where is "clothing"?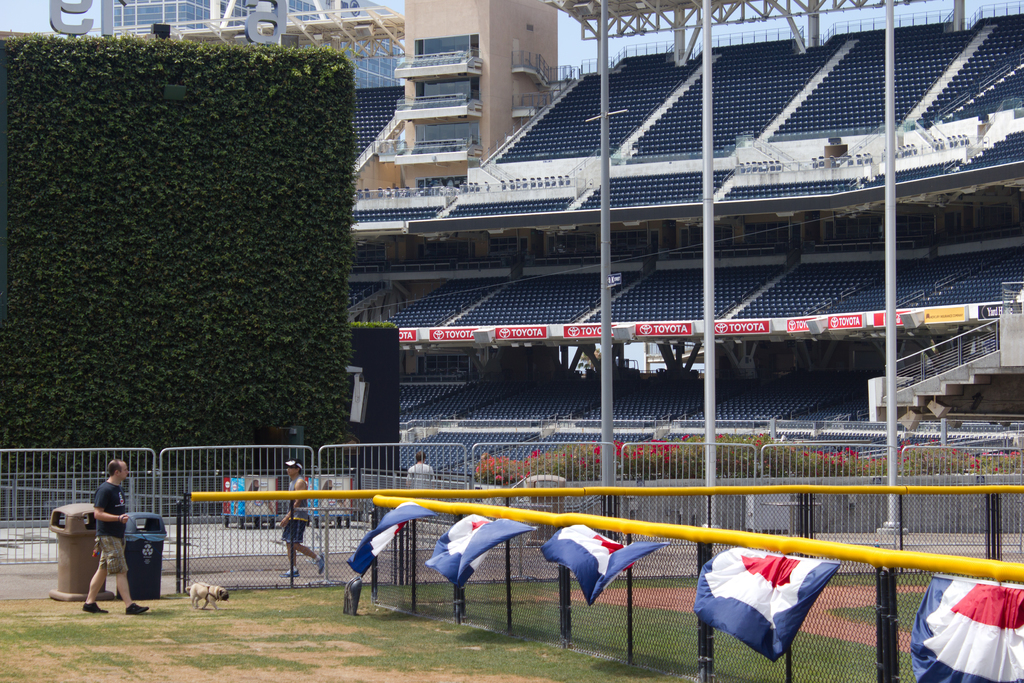
686 543 865 661.
